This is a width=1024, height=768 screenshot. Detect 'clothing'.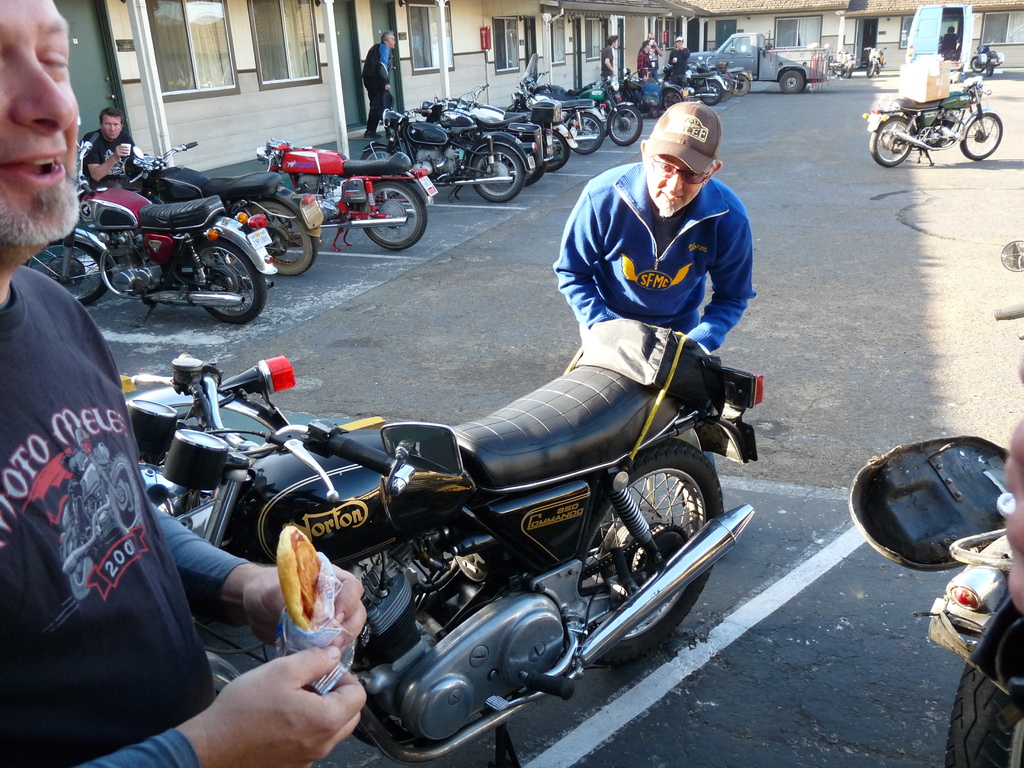
Rect(636, 48, 650, 74).
